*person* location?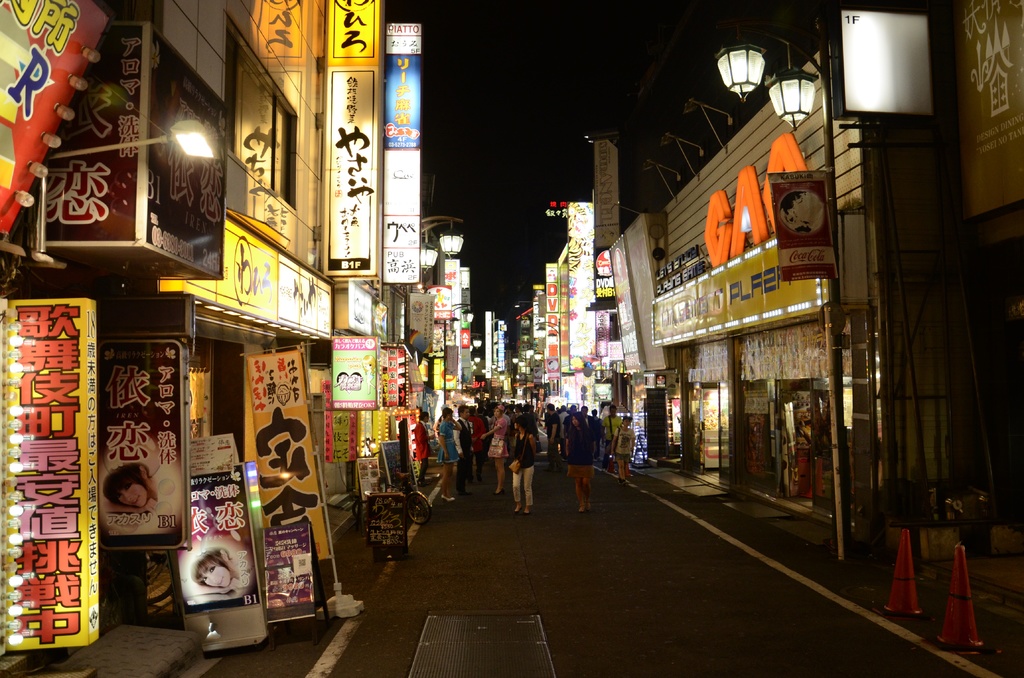
pyautogui.locateOnScreen(563, 408, 595, 513)
